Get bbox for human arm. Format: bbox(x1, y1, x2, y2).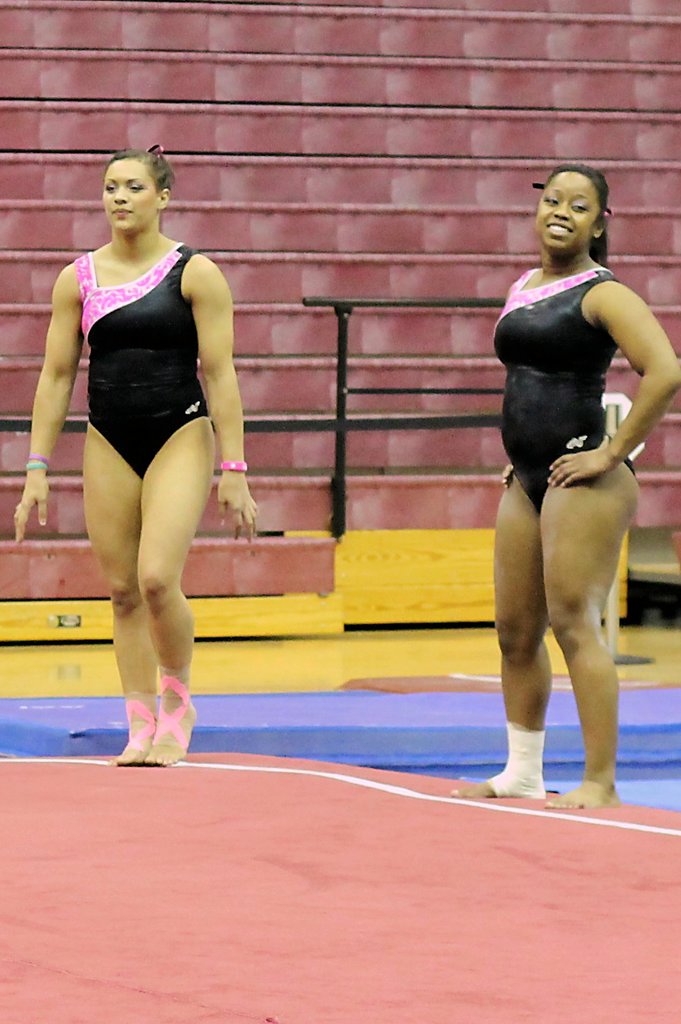
bbox(499, 460, 529, 488).
